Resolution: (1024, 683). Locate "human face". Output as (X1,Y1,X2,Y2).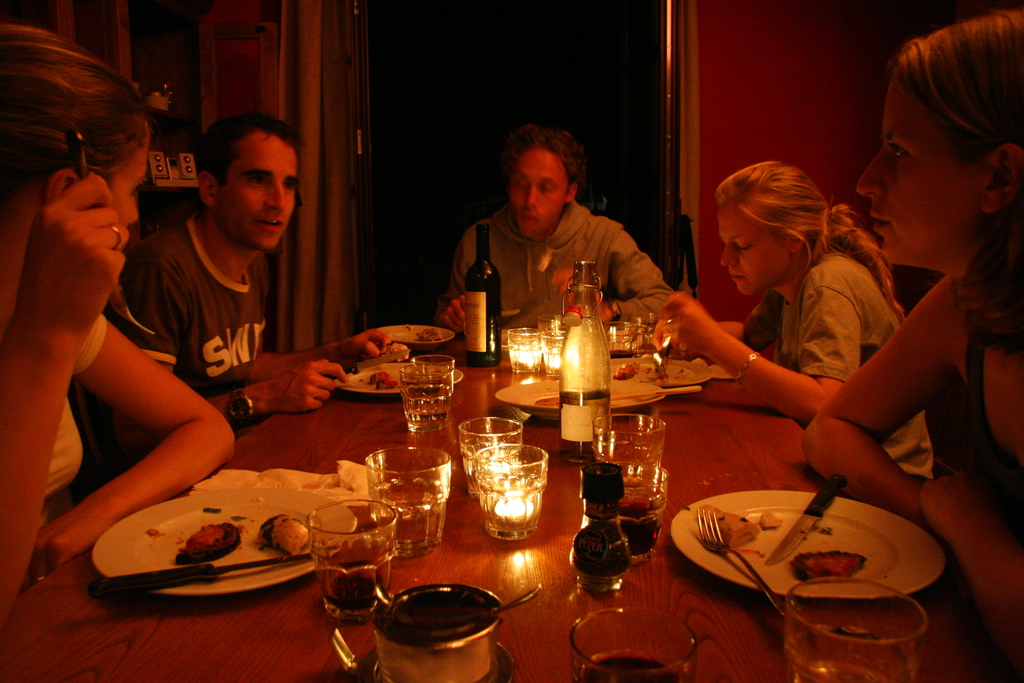
(215,129,296,252).
